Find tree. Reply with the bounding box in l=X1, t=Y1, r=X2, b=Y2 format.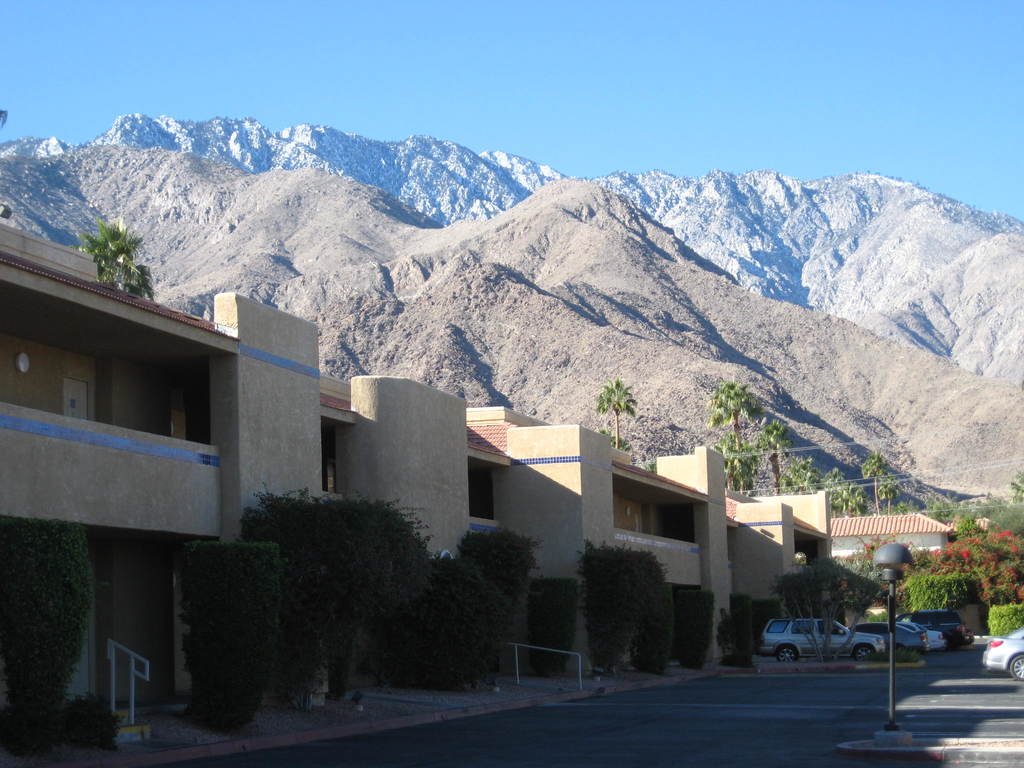
l=634, t=568, r=670, b=678.
